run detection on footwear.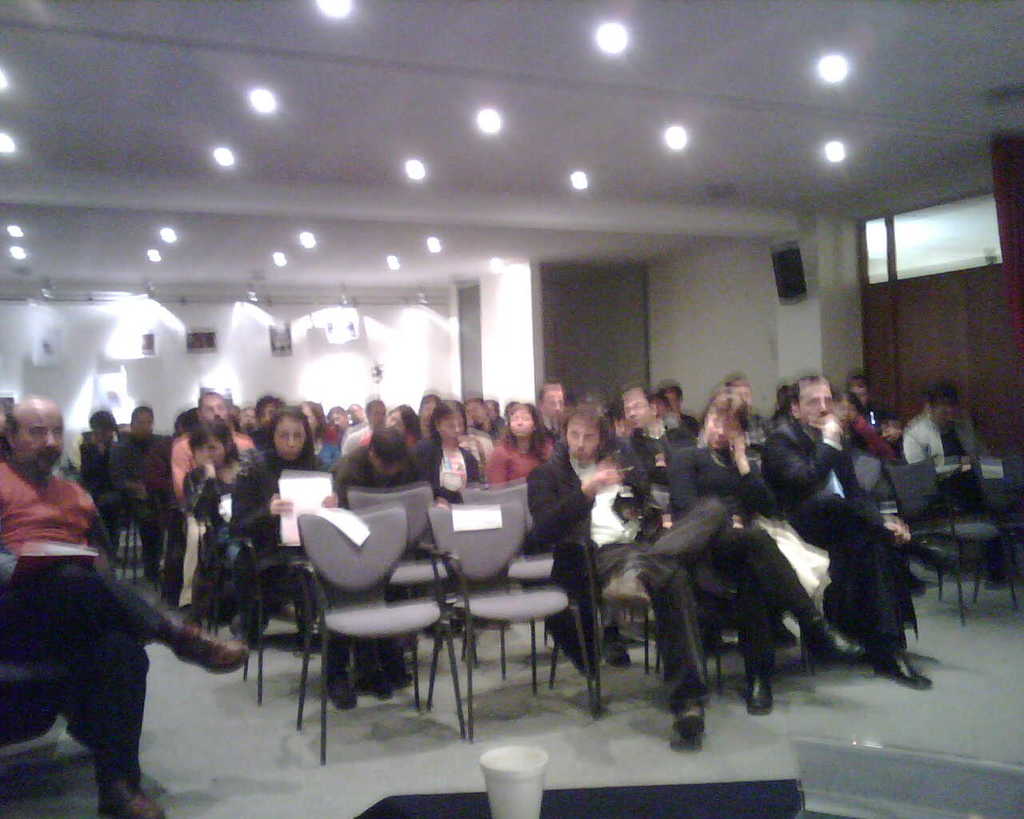
Result: 97/776/165/818.
